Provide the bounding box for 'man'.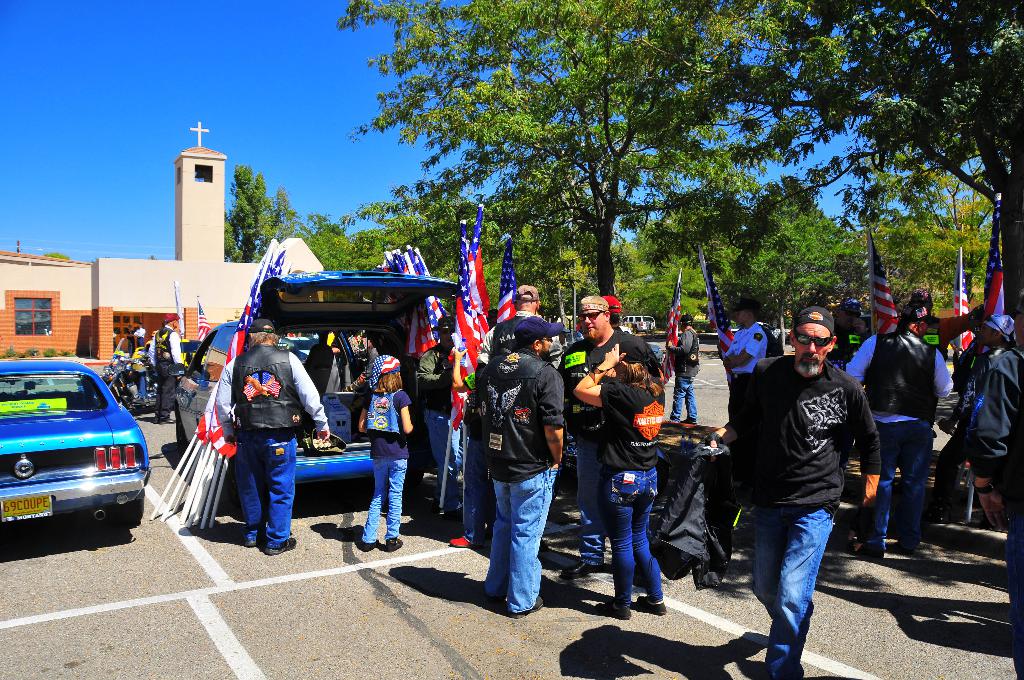
Rect(470, 282, 566, 390).
